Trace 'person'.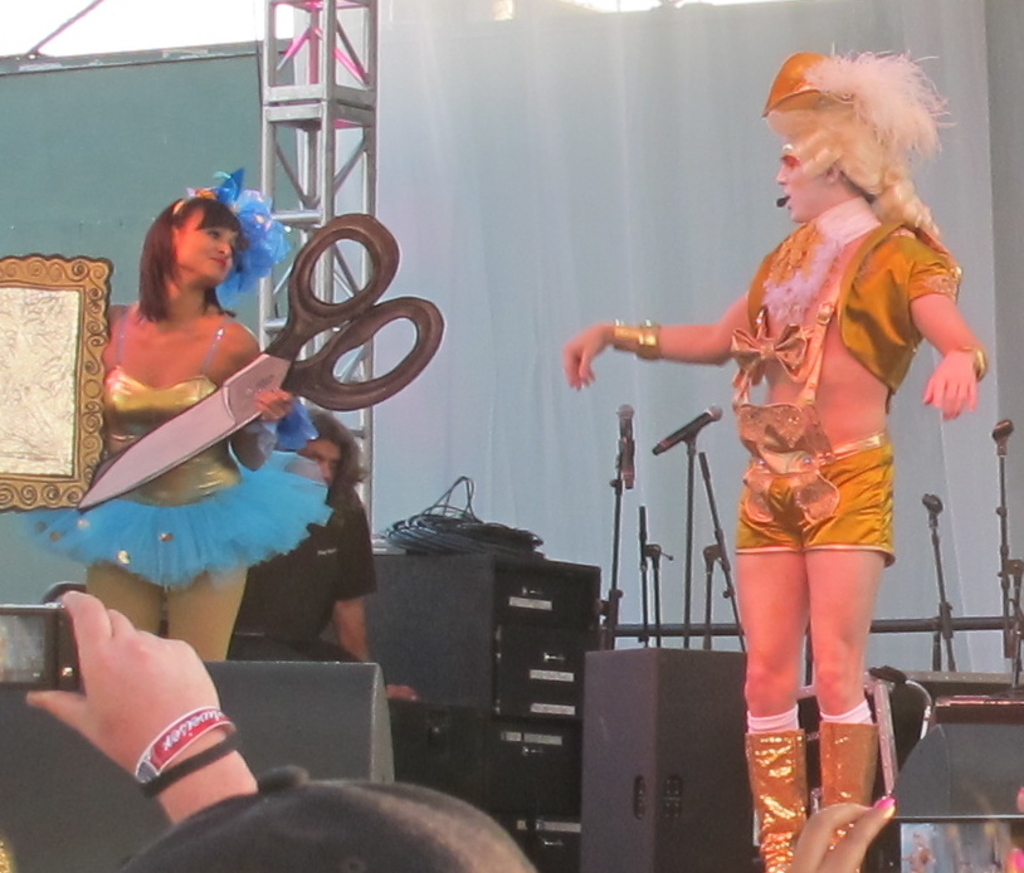
Traced to {"left": 628, "top": 38, "right": 967, "bottom": 847}.
